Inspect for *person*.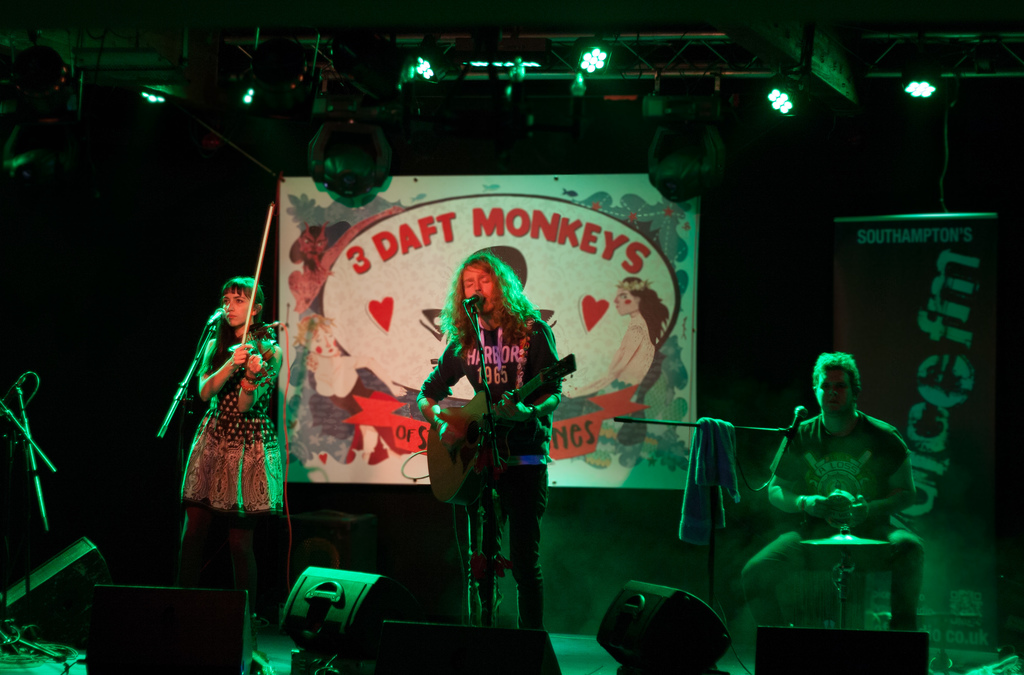
Inspection: (left=412, top=249, right=566, bottom=631).
